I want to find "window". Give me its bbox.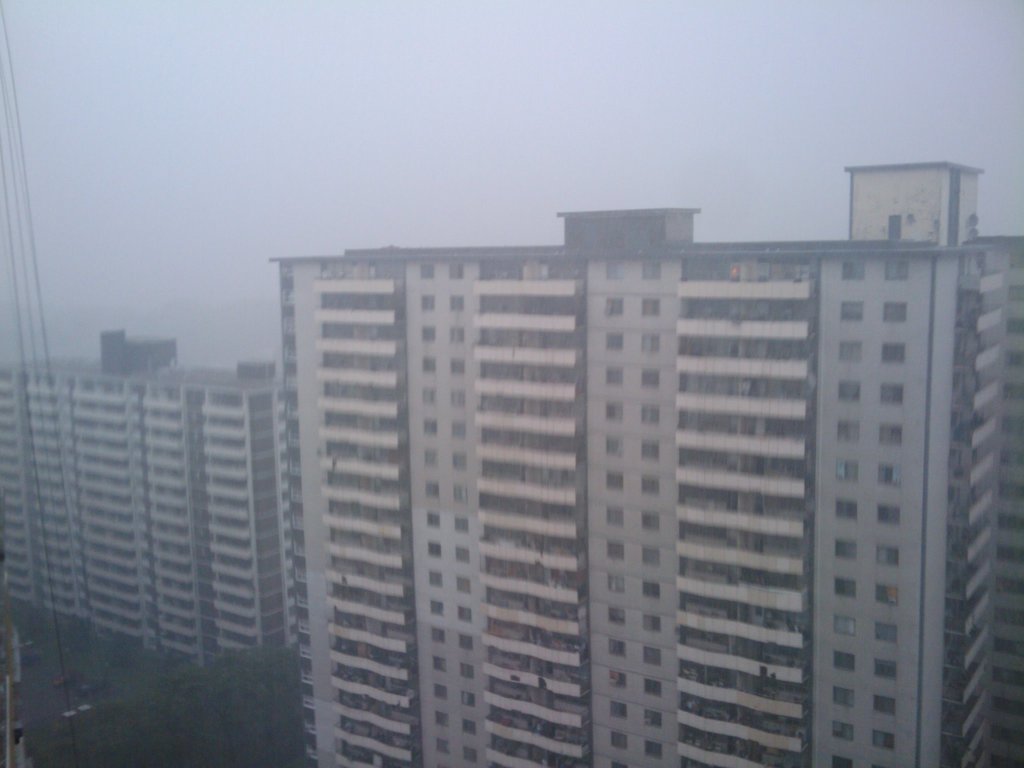
642 474 660 495.
